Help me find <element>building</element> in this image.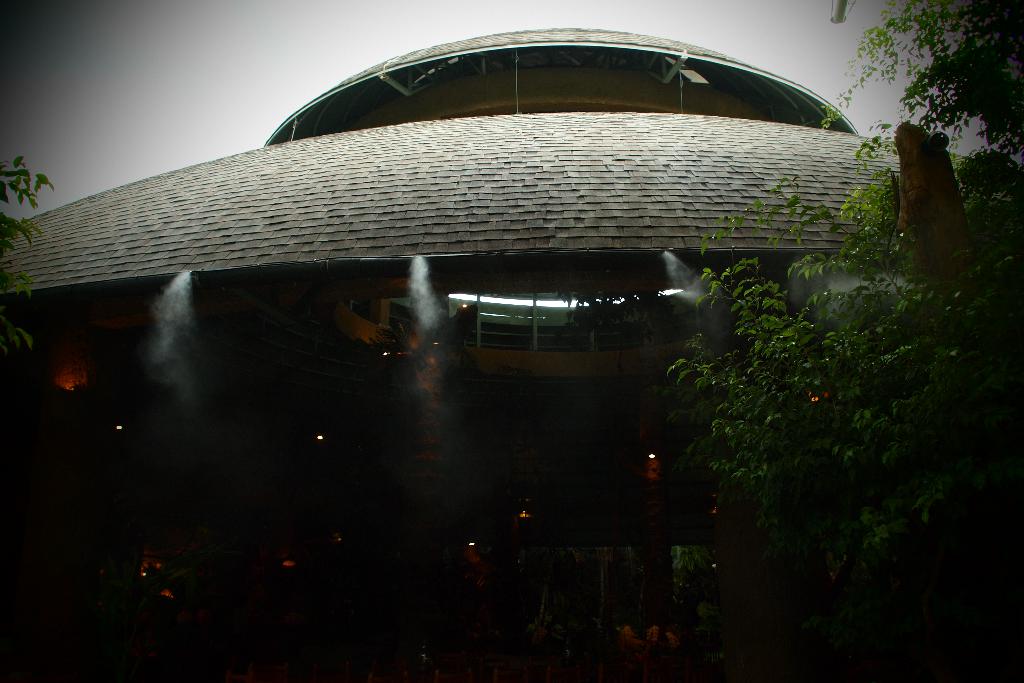
Found it: detection(0, 25, 978, 591).
